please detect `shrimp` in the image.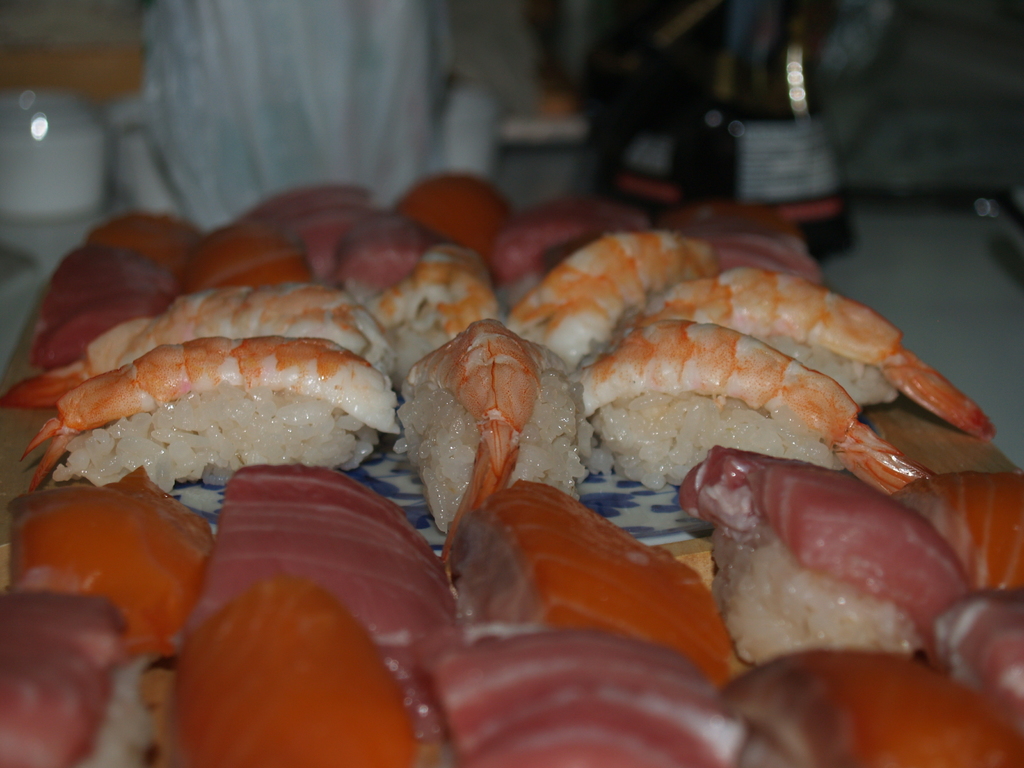
pyautogui.locateOnScreen(567, 309, 933, 497).
